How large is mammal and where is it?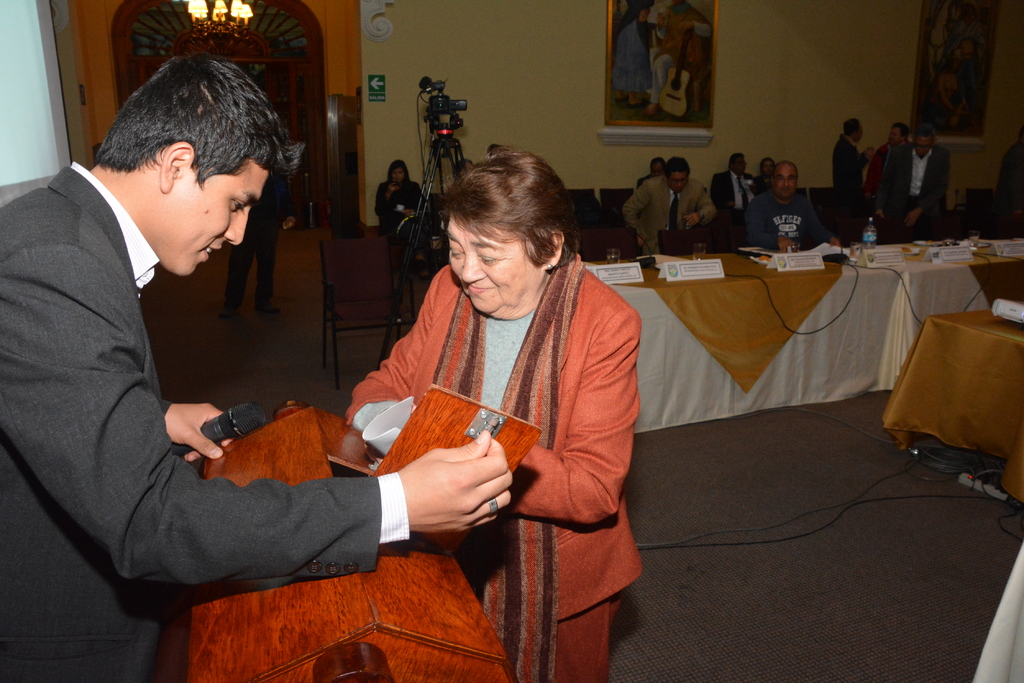
Bounding box: bbox=(991, 135, 1023, 236).
